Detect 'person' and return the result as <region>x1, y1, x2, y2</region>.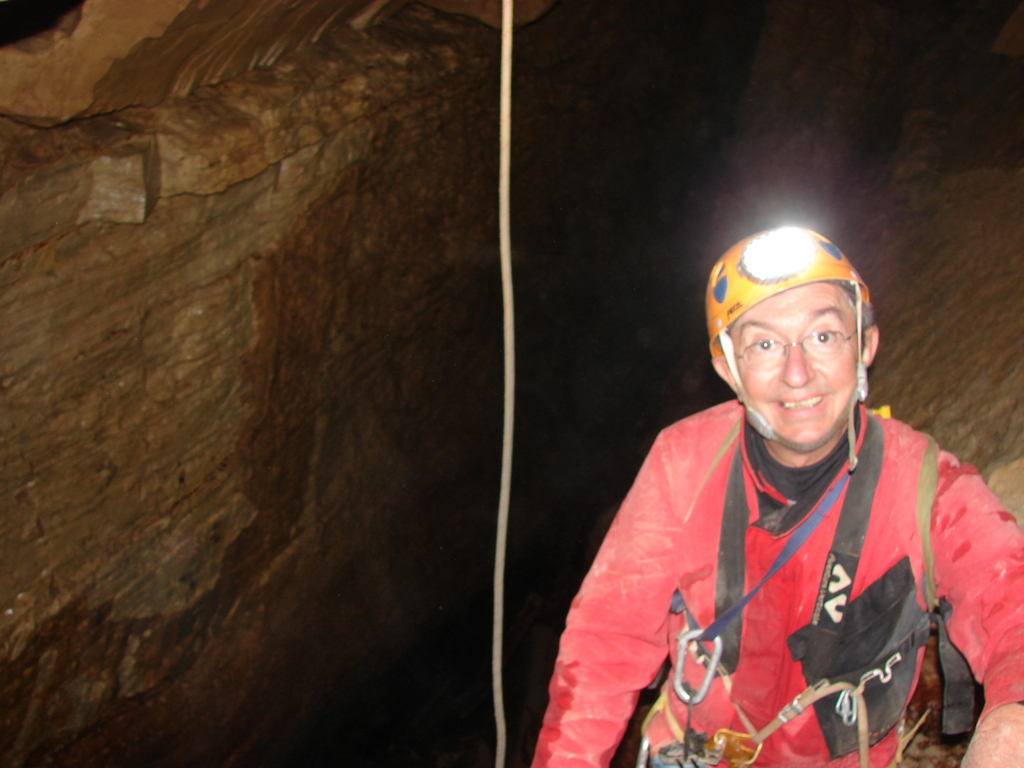
<region>535, 214, 1014, 767</region>.
